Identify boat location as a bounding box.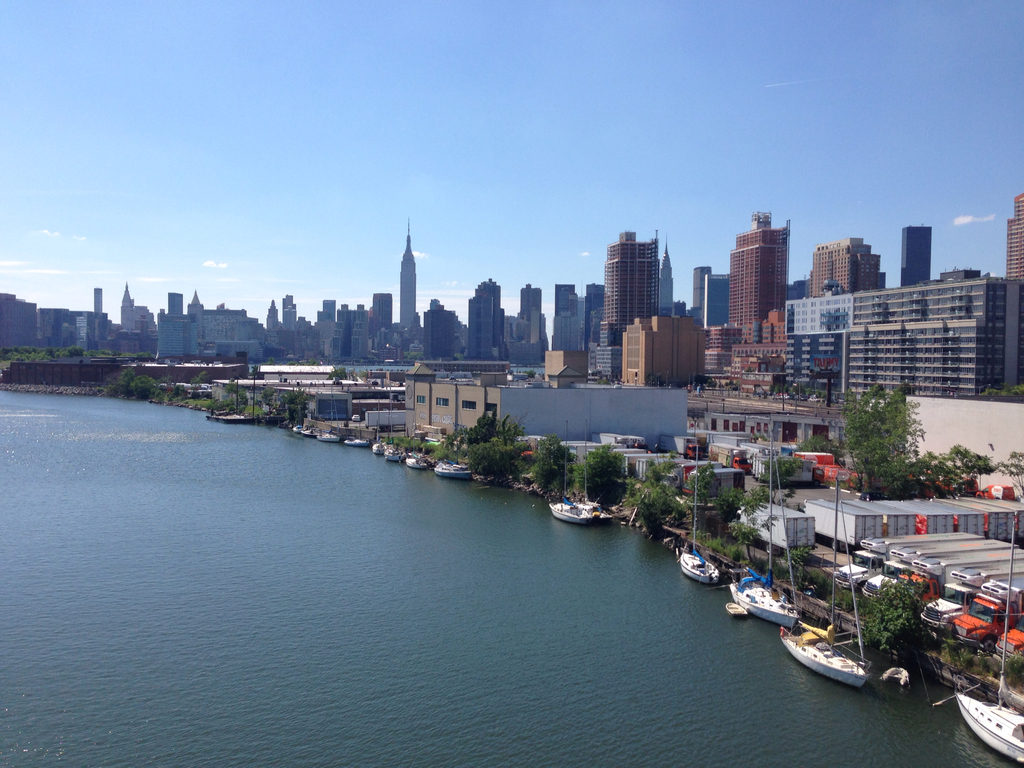
[436,463,472,483].
